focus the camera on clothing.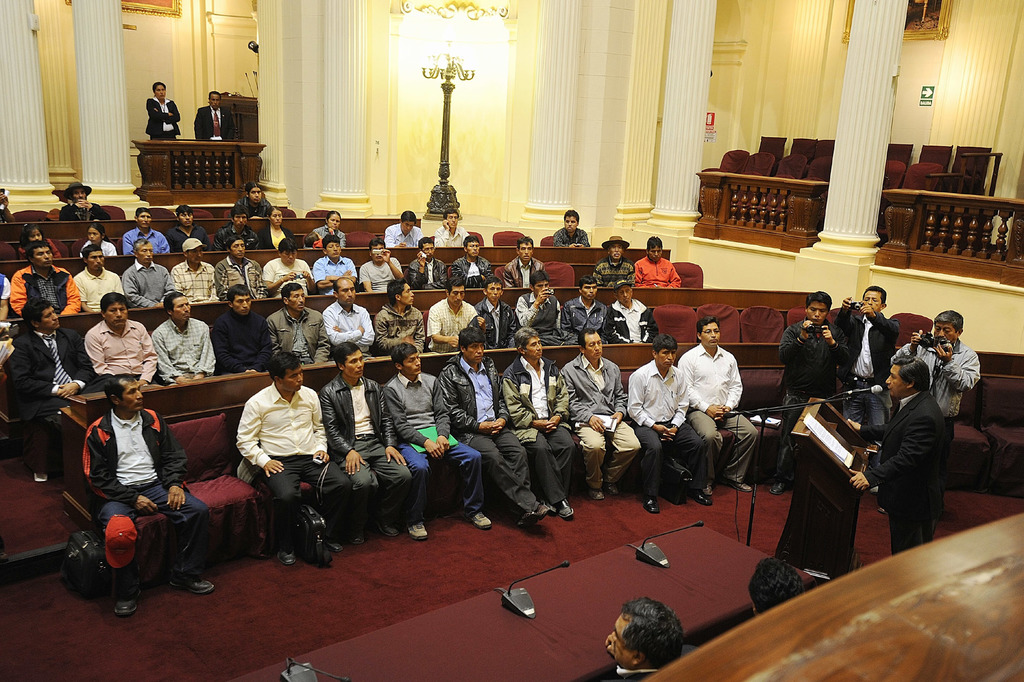
Focus region: BBox(434, 227, 468, 244).
